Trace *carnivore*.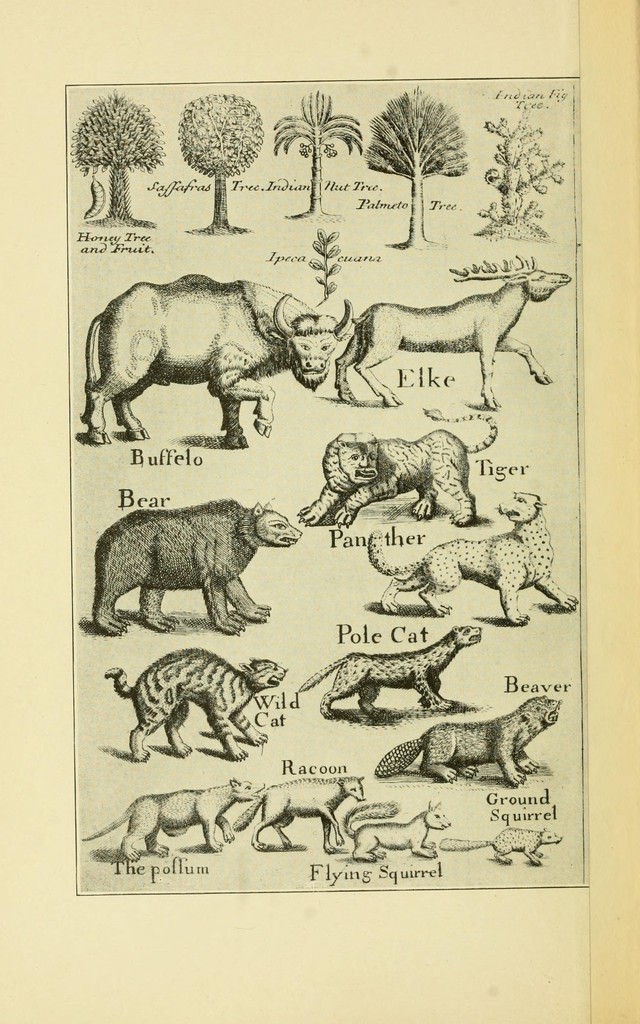
Traced to [87,495,302,634].
